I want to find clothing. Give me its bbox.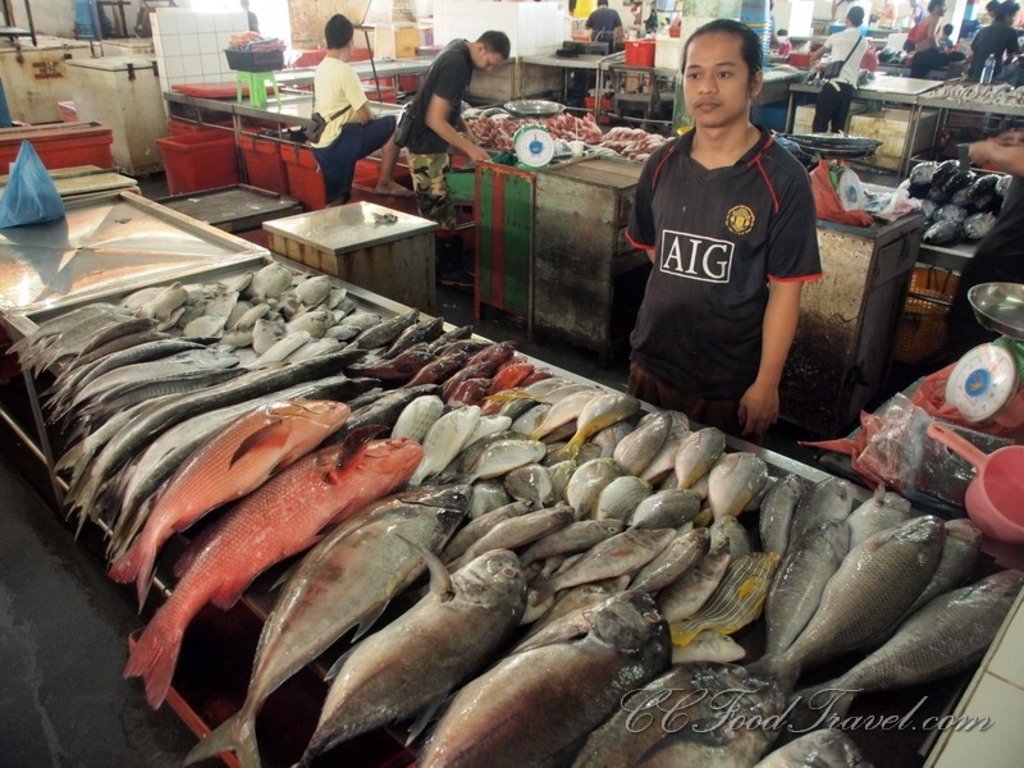
(822,29,873,136).
